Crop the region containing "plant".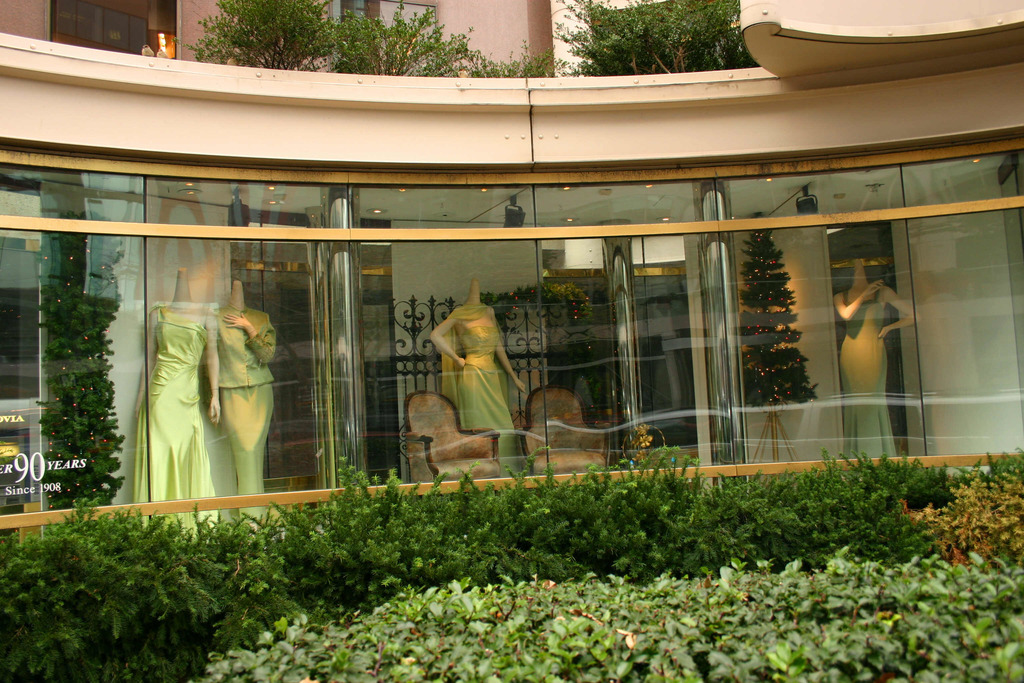
Crop region: region(474, 37, 579, 79).
